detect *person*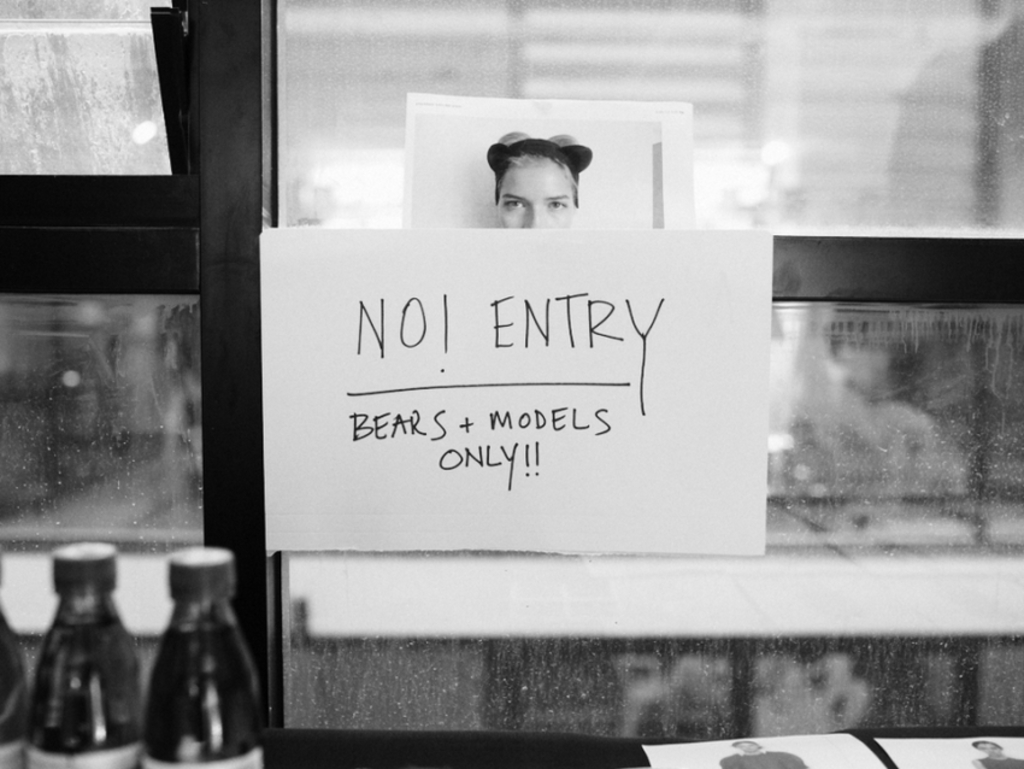
479,119,594,230
